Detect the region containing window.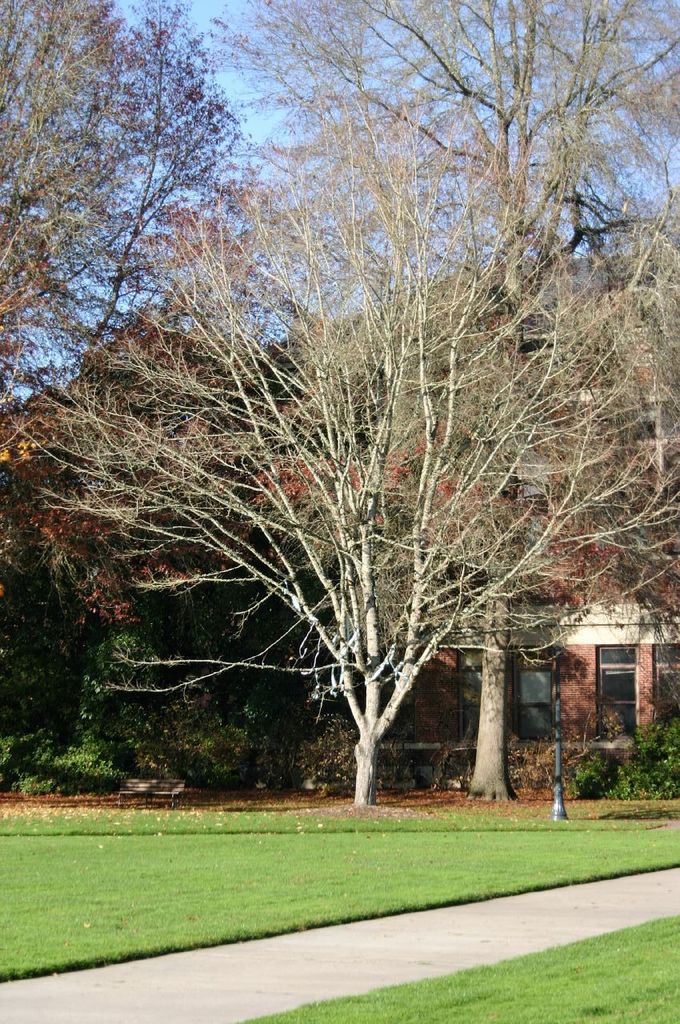
[653, 642, 679, 729].
